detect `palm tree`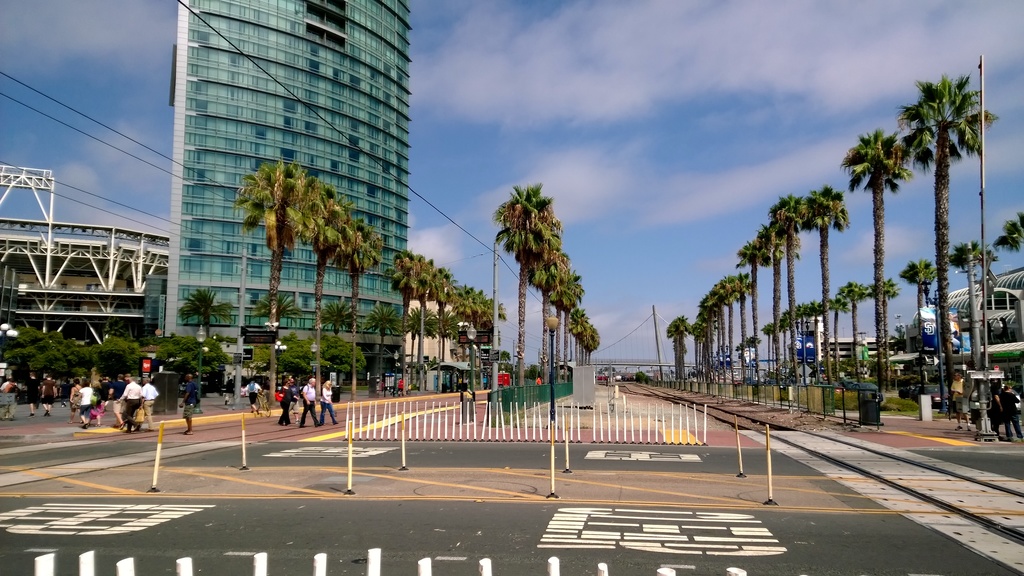
l=477, t=289, r=505, b=381
